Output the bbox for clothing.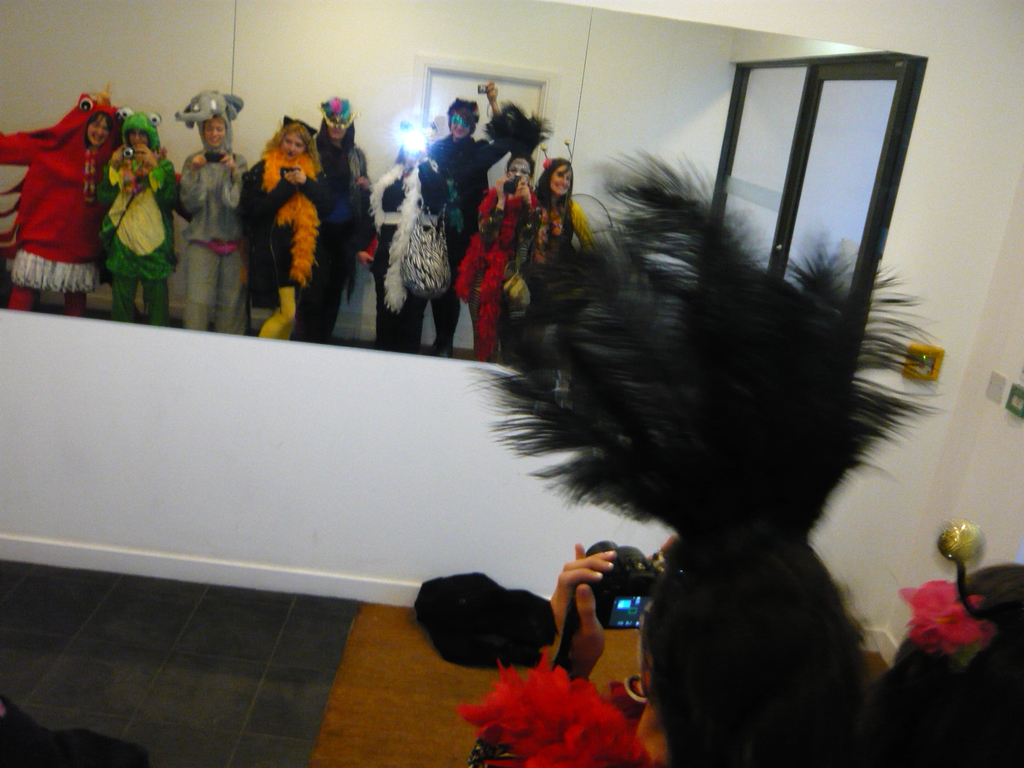
[423,131,506,348].
